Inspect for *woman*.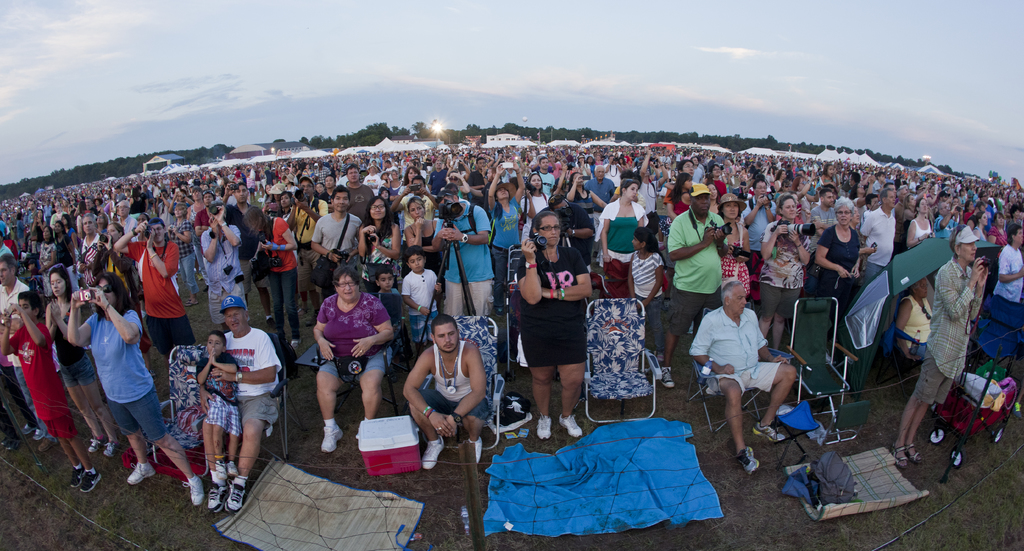
Inspection: <box>309,268,394,448</box>.
